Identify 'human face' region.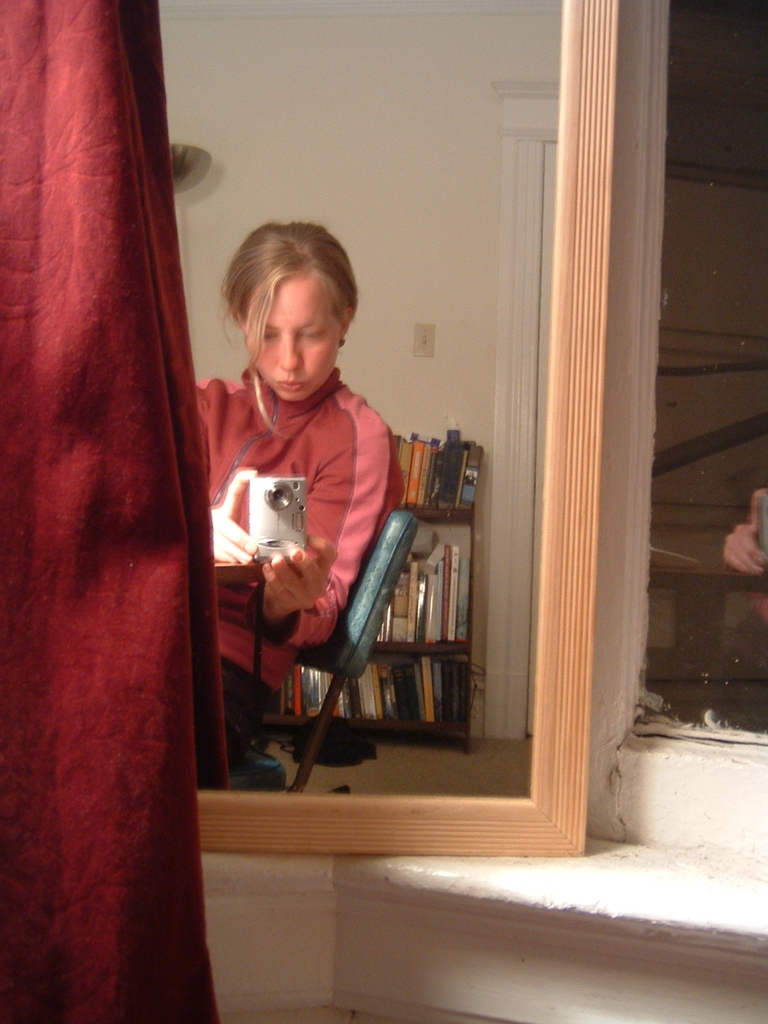
Region: (235,266,346,408).
